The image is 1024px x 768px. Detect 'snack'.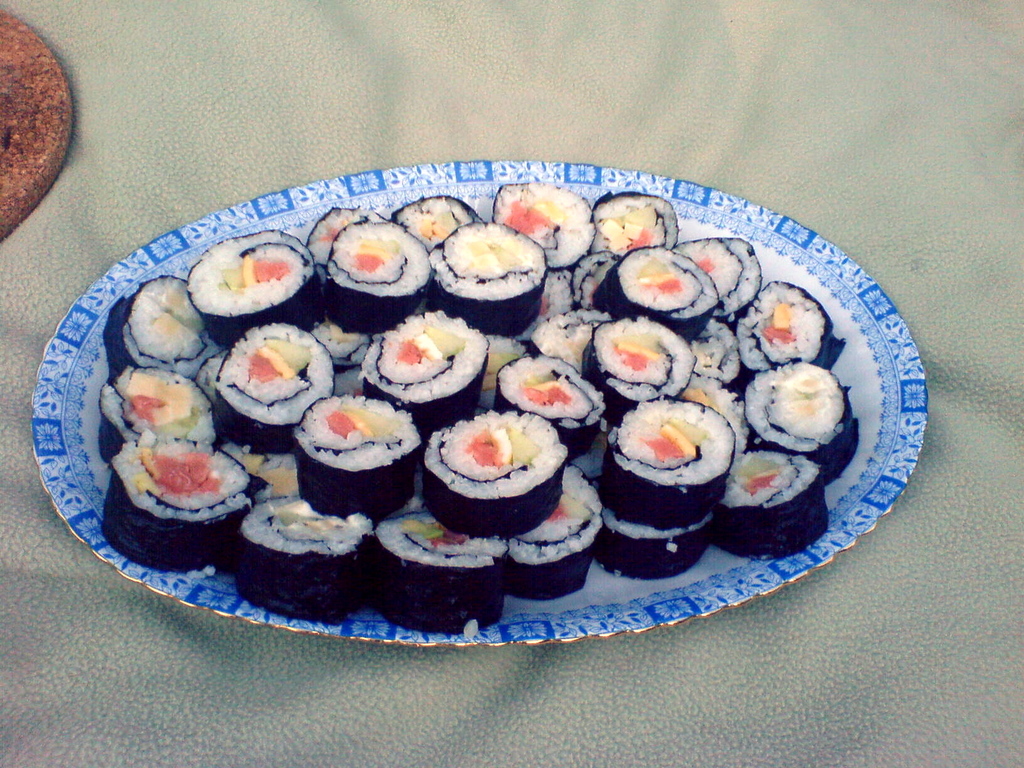
Detection: x1=746 y1=364 x2=850 y2=447.
